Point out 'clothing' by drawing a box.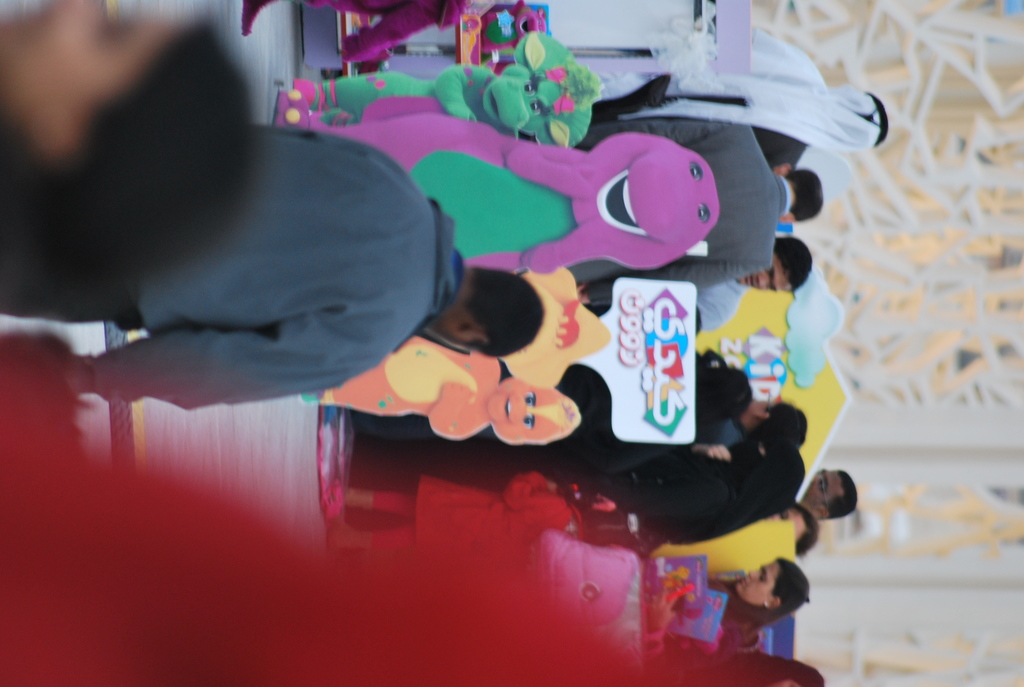
rect(683, 286, 746, 344).
